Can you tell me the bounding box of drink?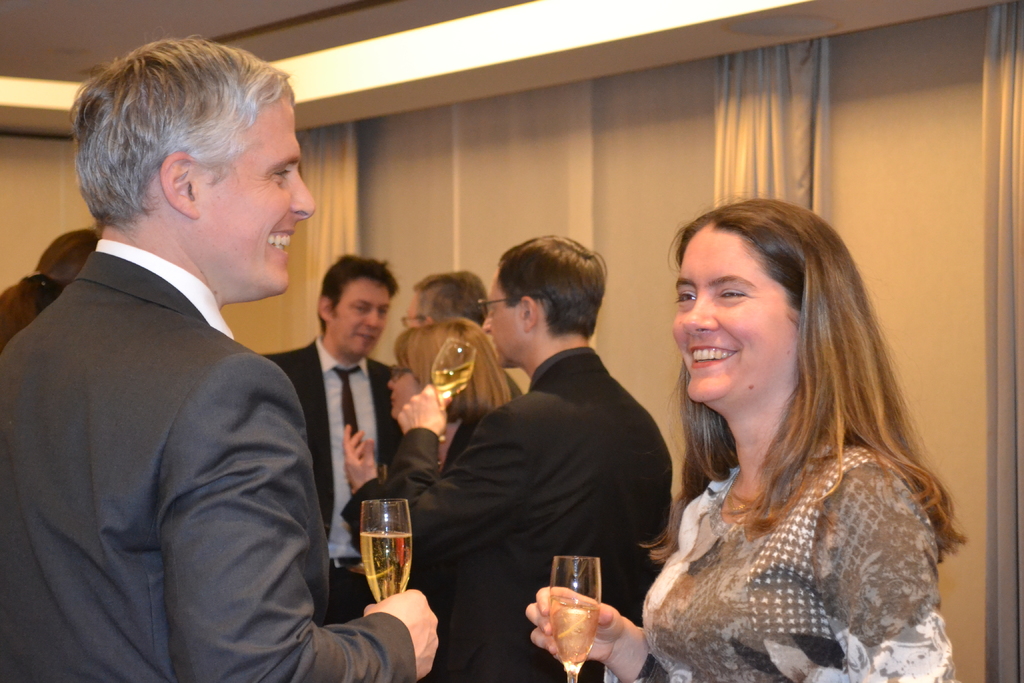
547 602 602 671.
